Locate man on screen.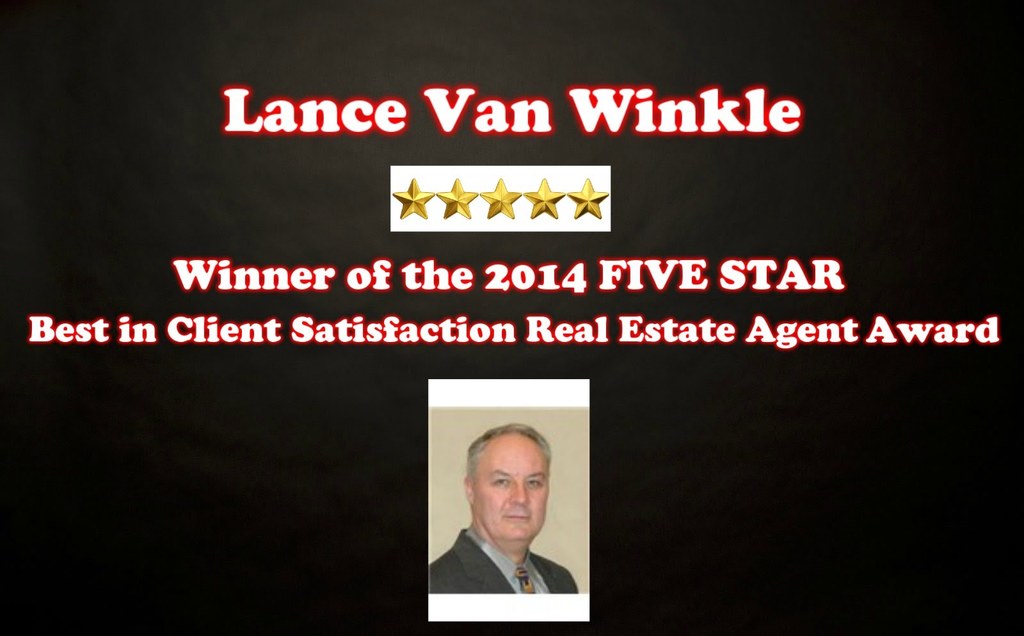
On screen at (438, 431, 582, 607).
